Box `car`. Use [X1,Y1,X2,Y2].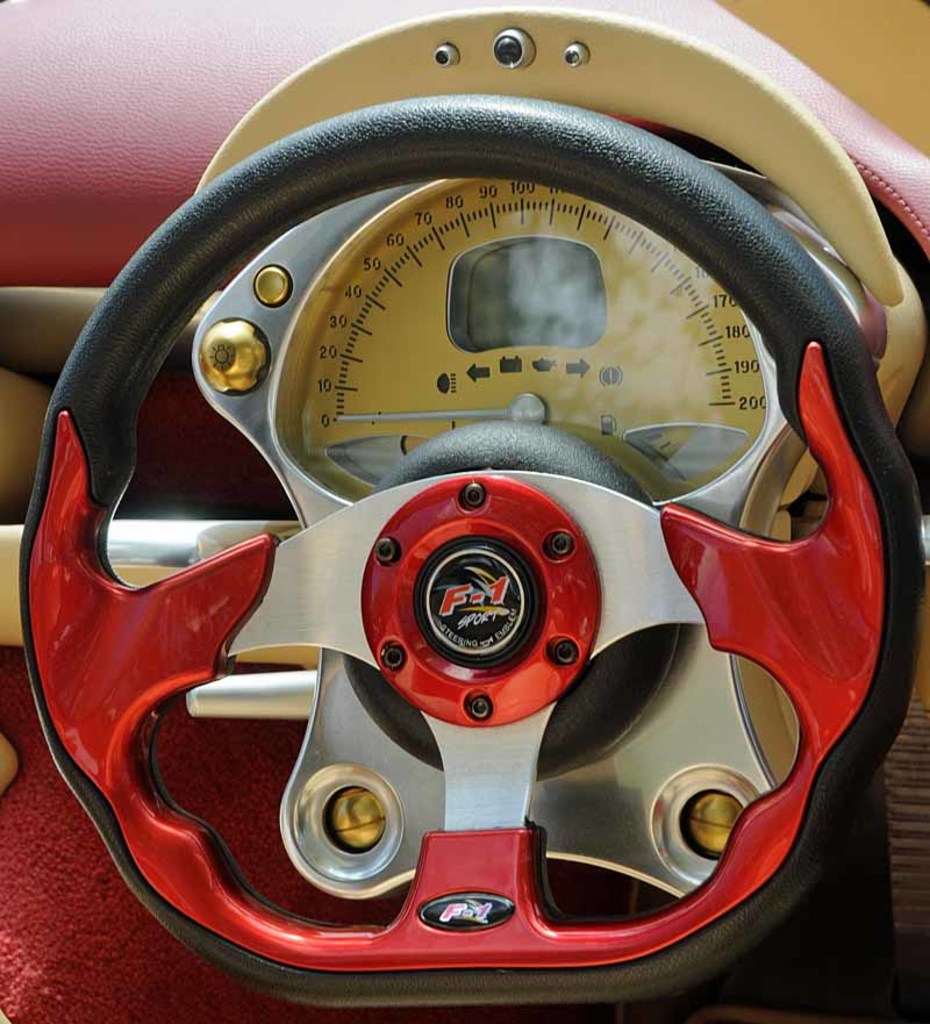
[2,0,925,1016].
